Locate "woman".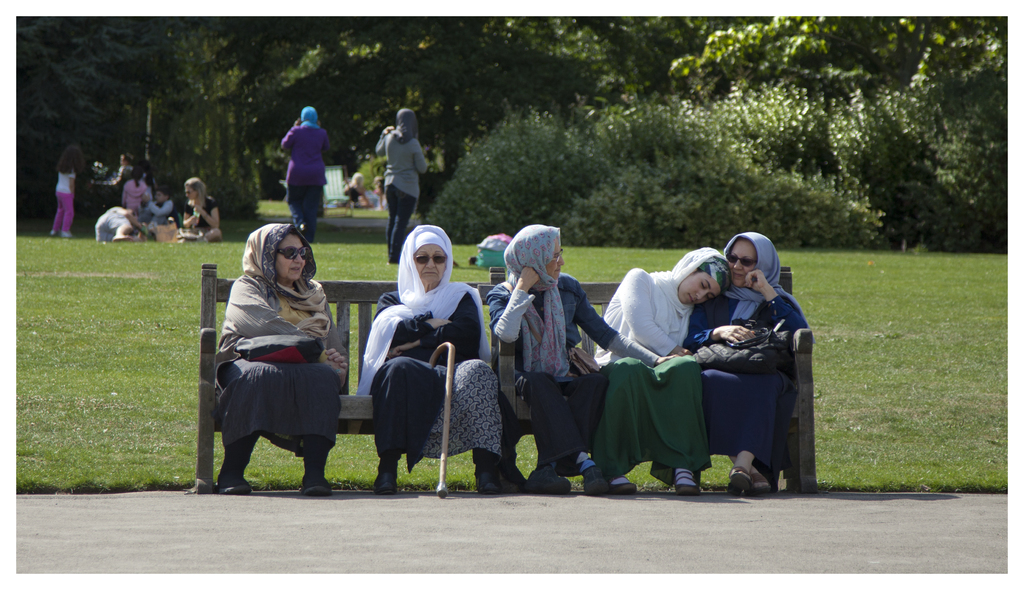
Bounding box: Rect(168, 172, 231, 249).
